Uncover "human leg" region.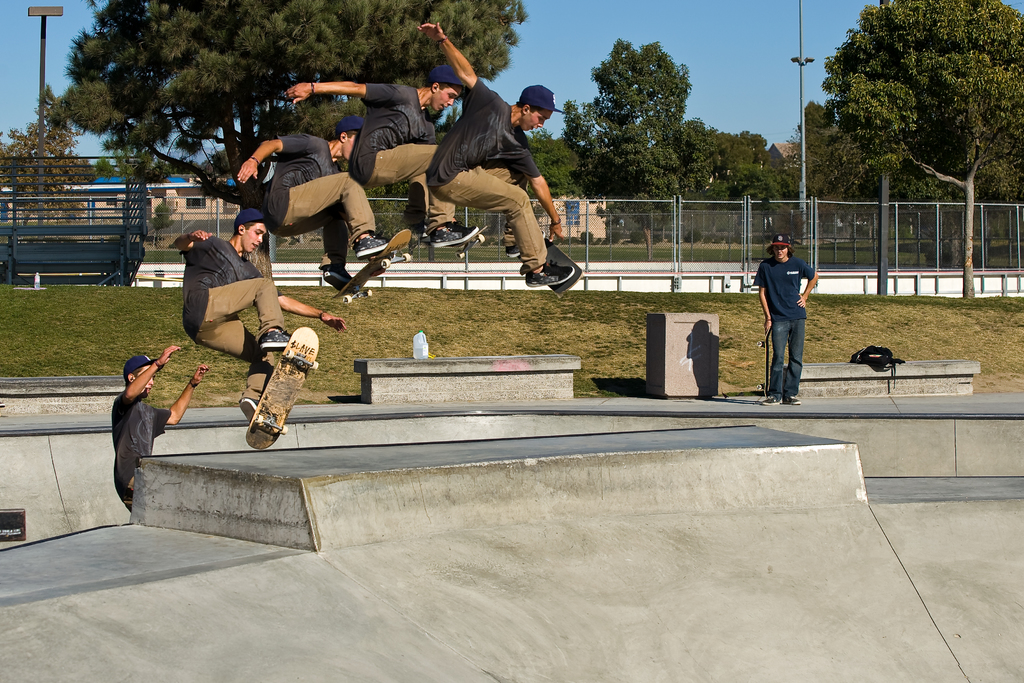
Uncovered: 790,317,802,404.
